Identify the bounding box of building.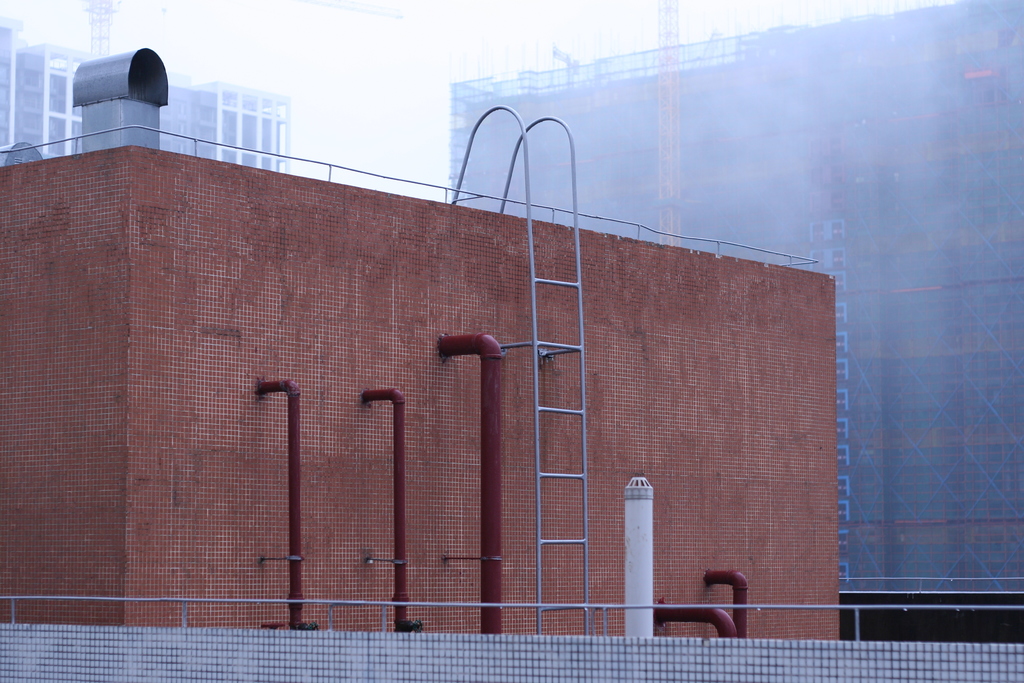
0 45 842 644.
